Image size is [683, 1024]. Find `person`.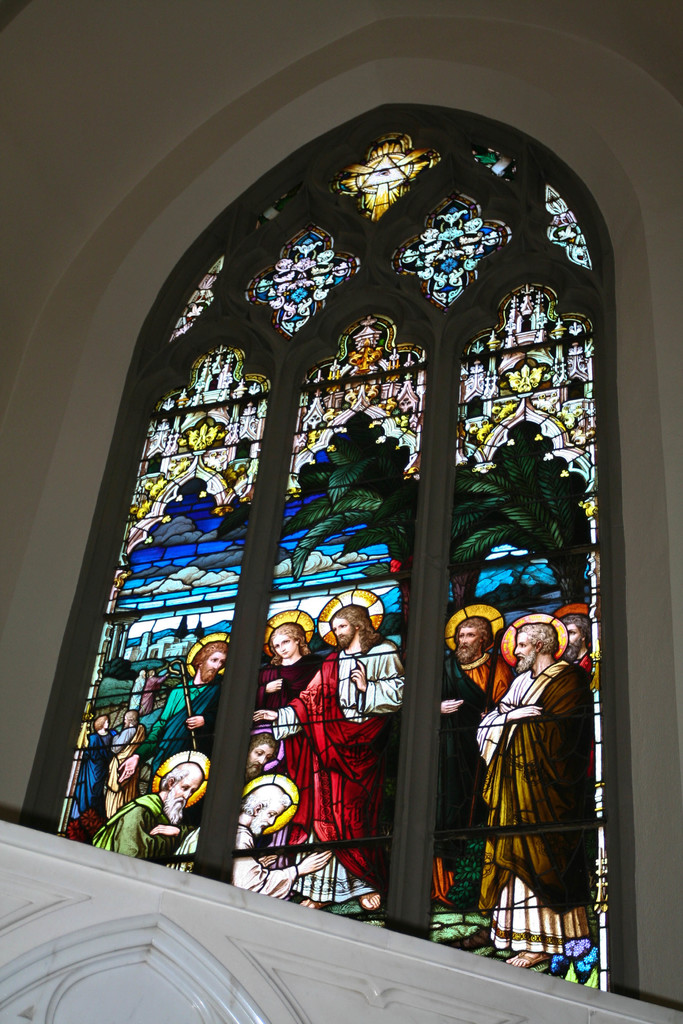
box=[263, 617, 332, 844].
